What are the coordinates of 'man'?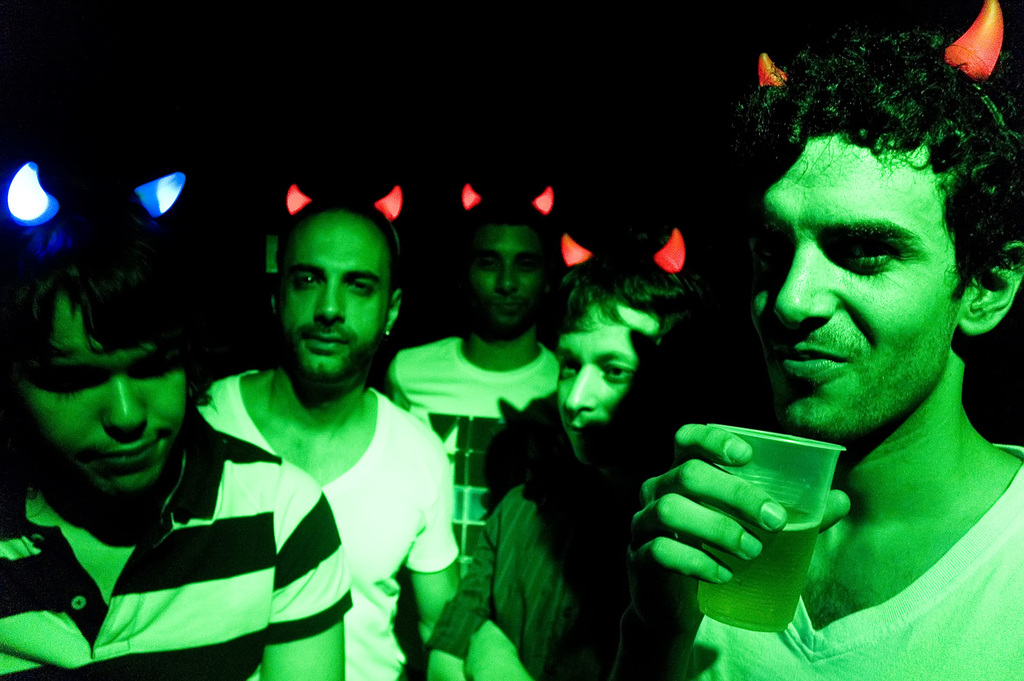
region(196, 193, 468, 680).
